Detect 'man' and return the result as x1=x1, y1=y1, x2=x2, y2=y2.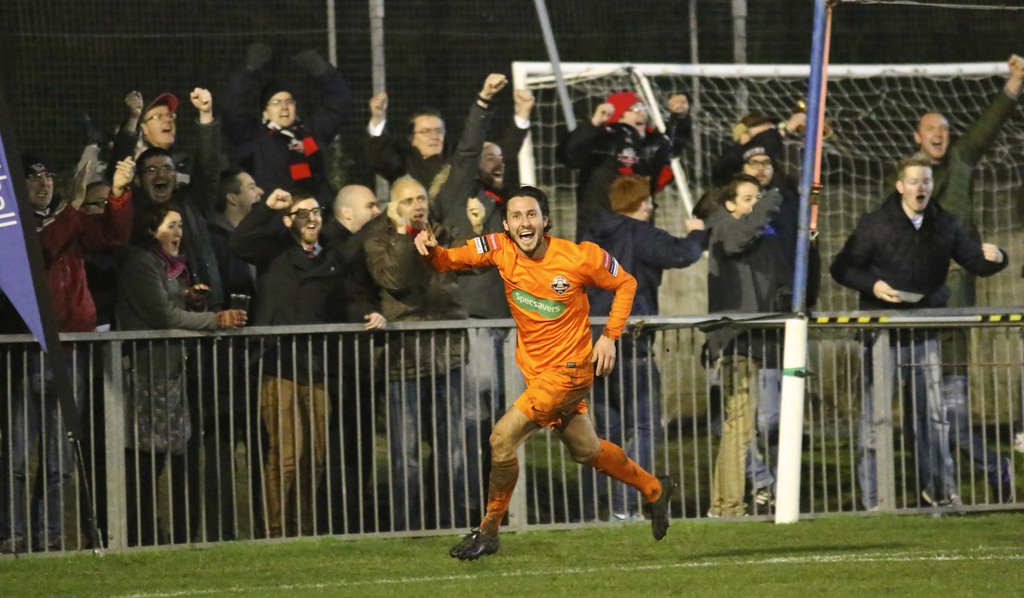
x1=829, y1=157, x2=1010, y2=511.
